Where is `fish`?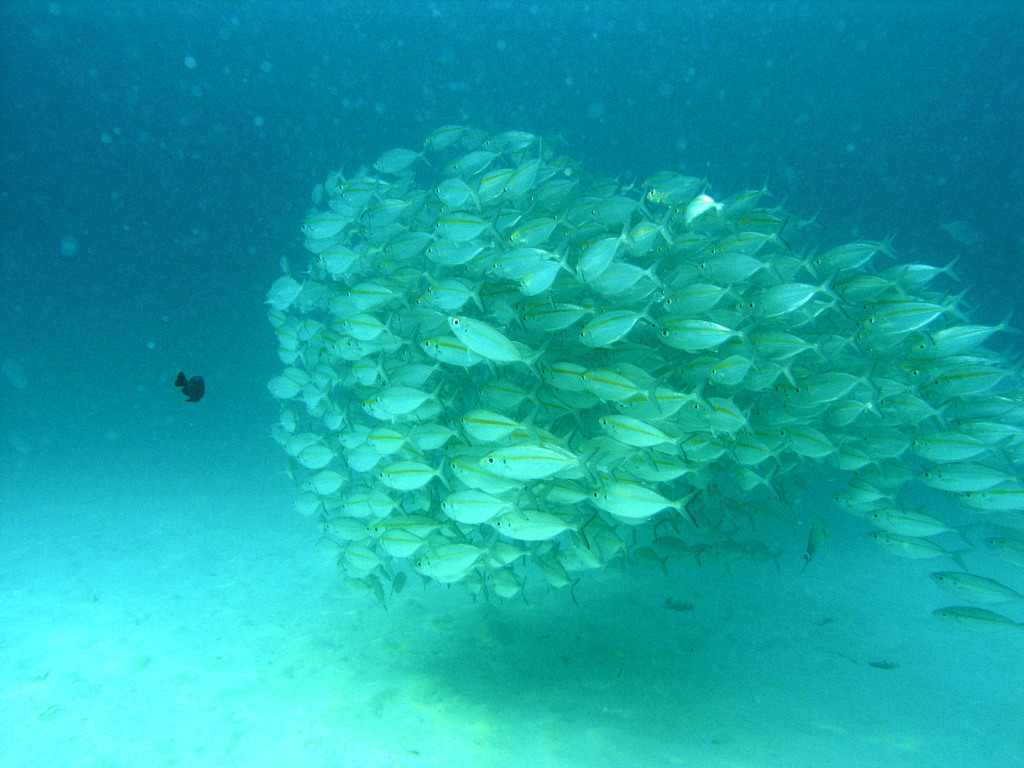
<bbox>927, 566, 1023, 616</bbox>.
